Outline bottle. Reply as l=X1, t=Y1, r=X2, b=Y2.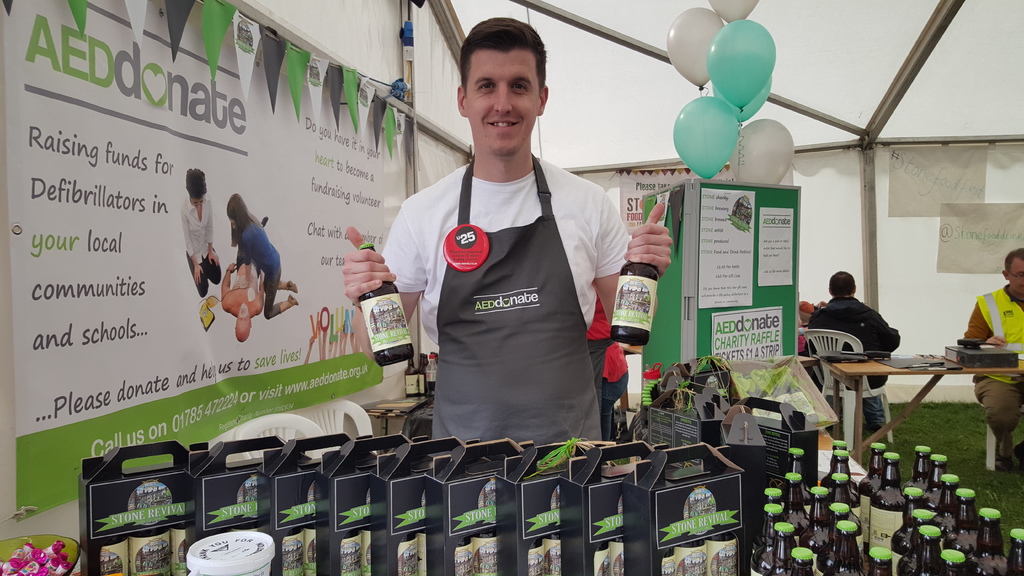
l=357, t=243, r=415, b=368.
